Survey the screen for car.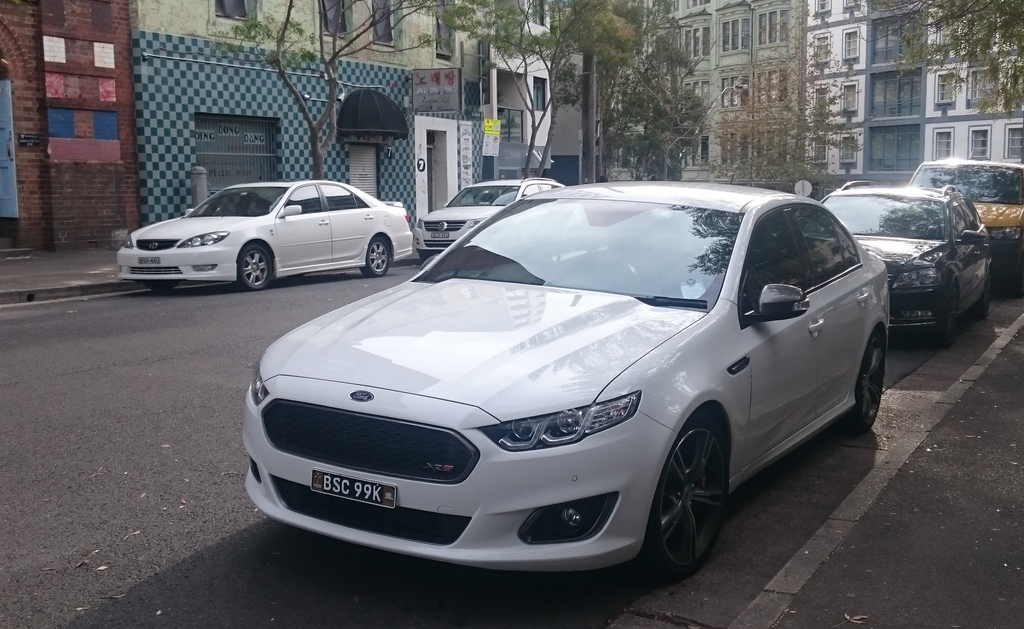
Survey found: (x1=797, y1=175, x2=995, y2=347).
